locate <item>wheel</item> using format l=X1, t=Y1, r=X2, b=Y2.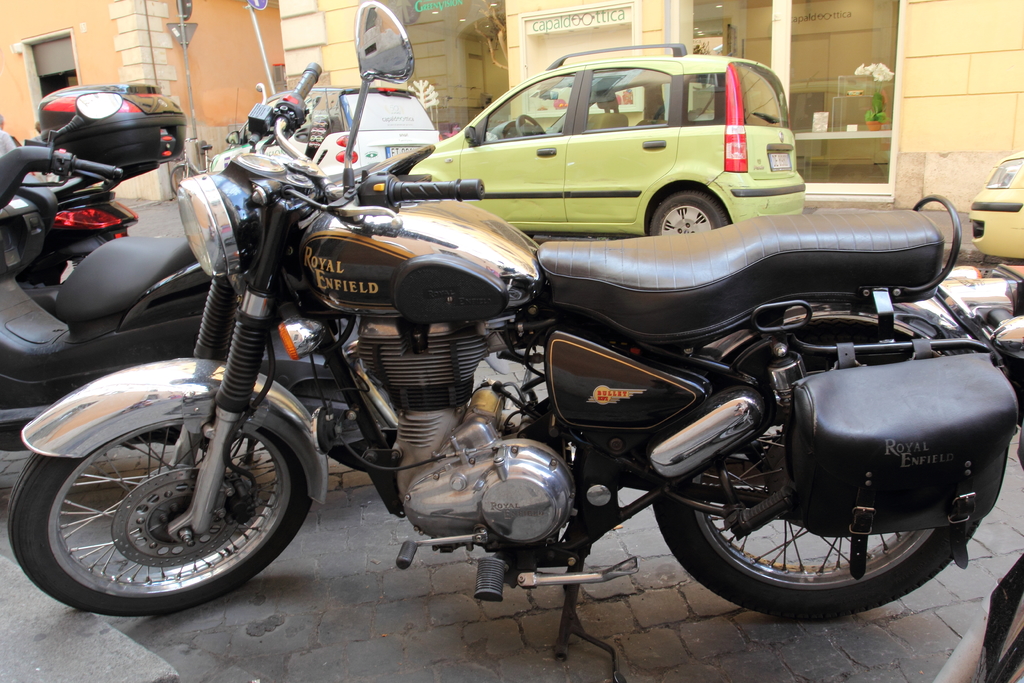
l=652, t=319, r=981, b=621.
